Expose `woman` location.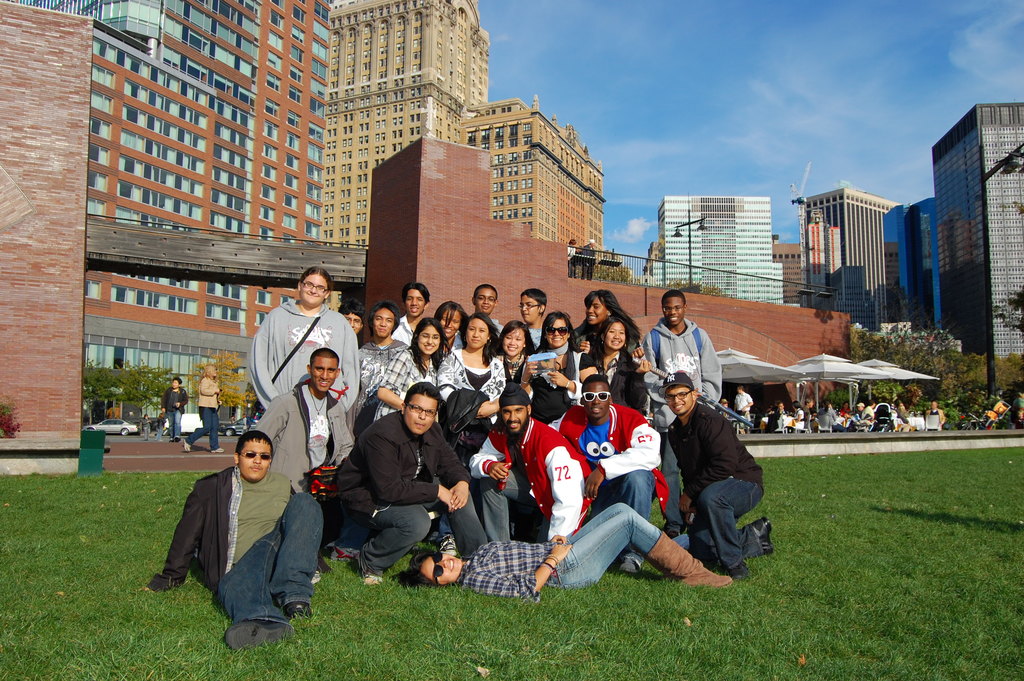
Exposed at 337/305/431/440.
